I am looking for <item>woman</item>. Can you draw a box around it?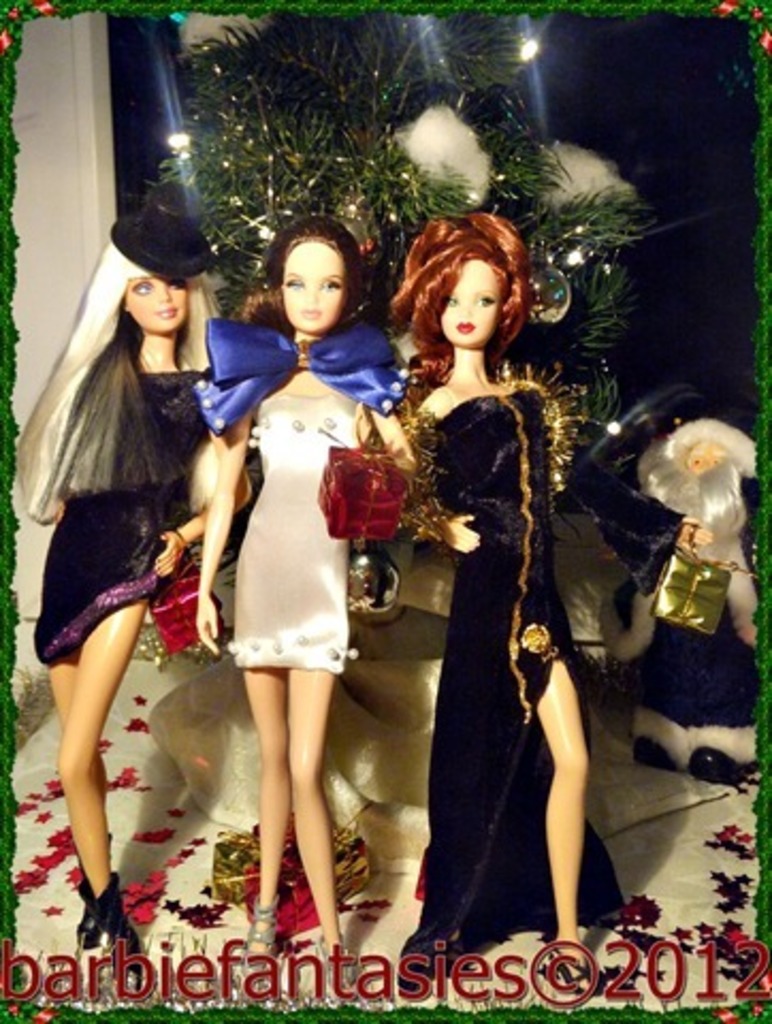
Sure, the bounding box is 412, 203, 614, 956.
